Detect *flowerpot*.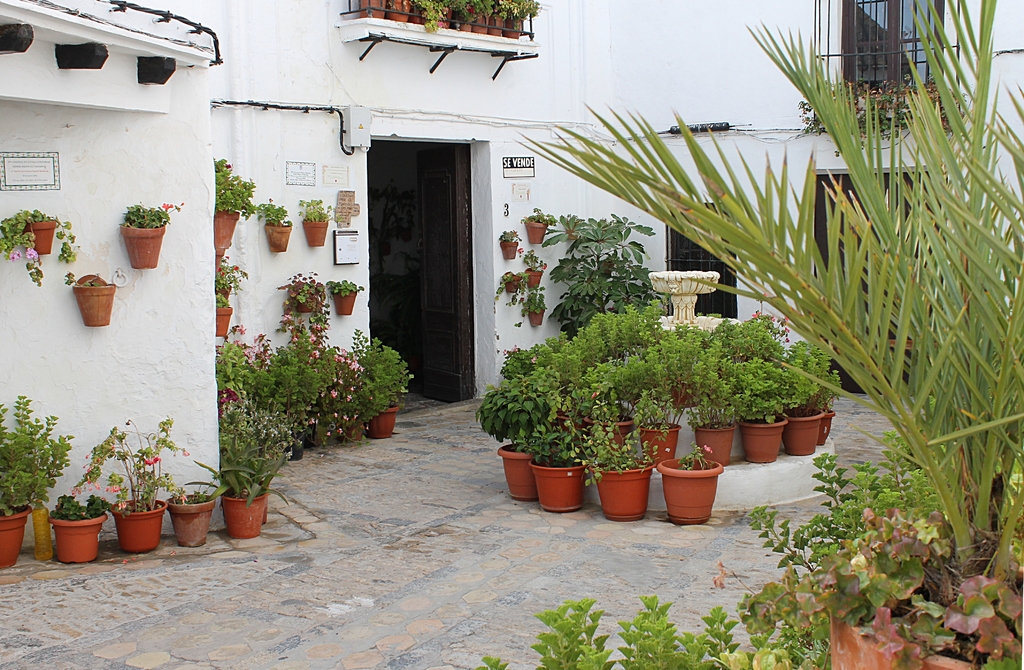
Detected at l=25, t=219, r=56, b=256.
